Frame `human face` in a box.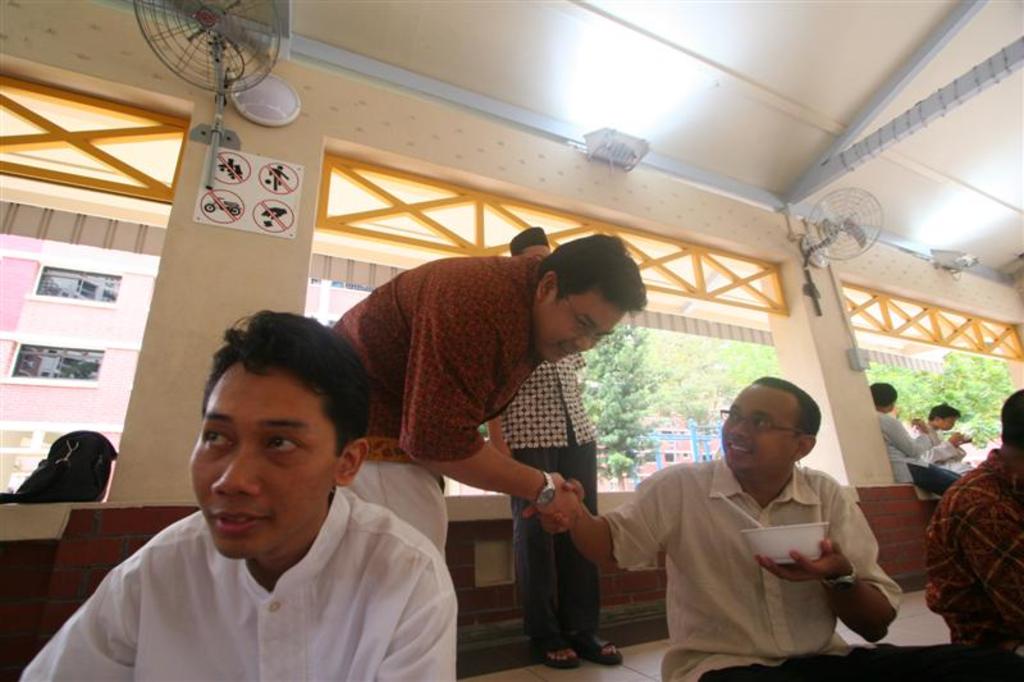
718,384,794,472.
